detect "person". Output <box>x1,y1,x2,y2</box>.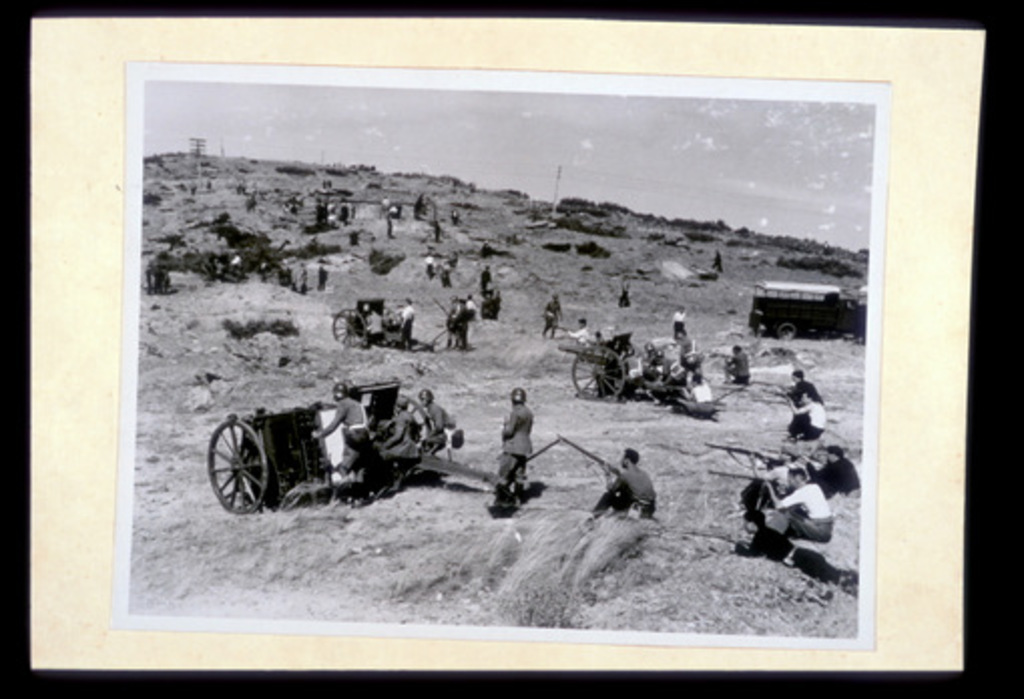
<box>809,440,865,506</box>.
